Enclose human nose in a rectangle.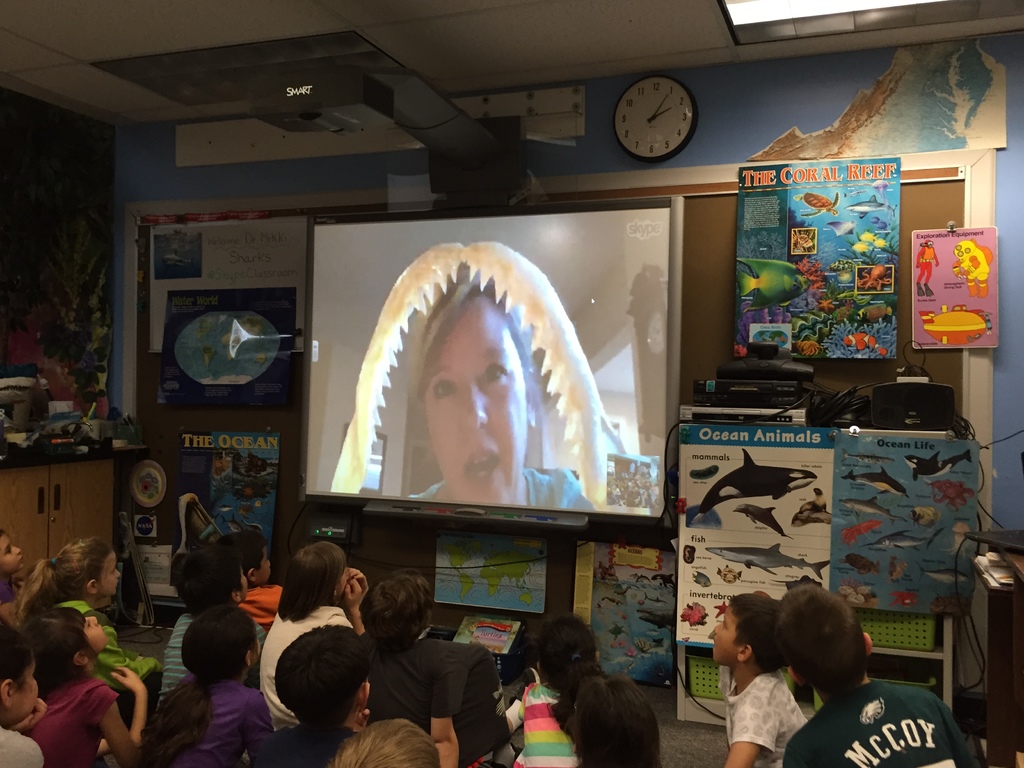
locate(13, 547, 22, 557).
